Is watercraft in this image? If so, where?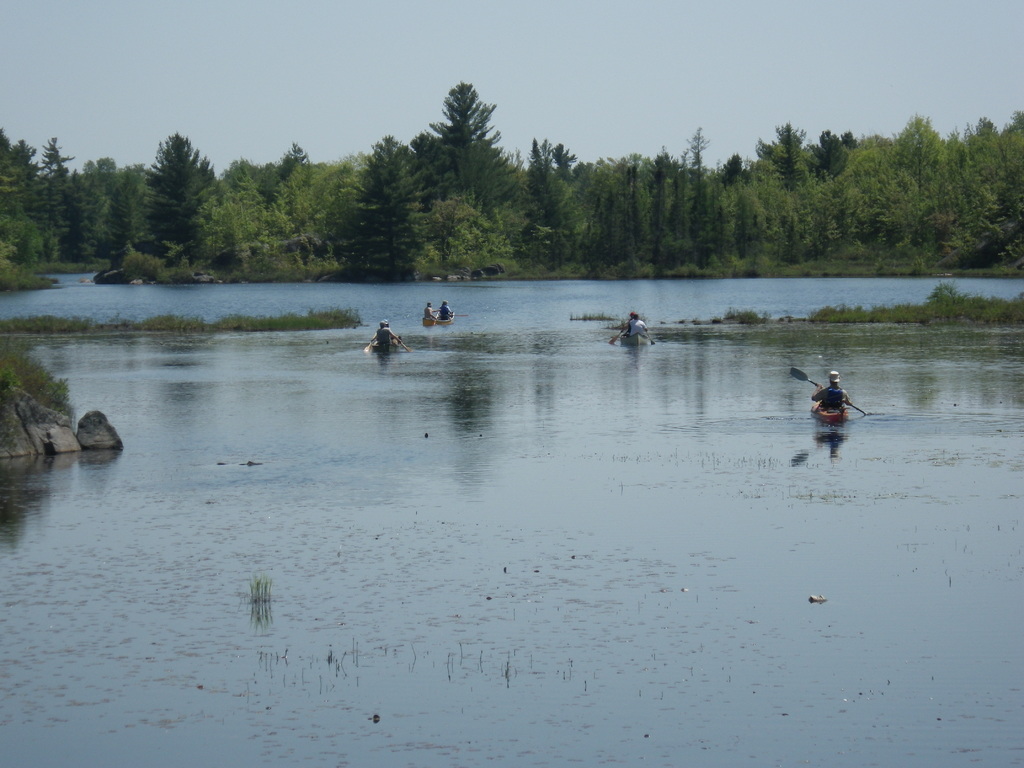
Yes, at (424,310,455,328).
